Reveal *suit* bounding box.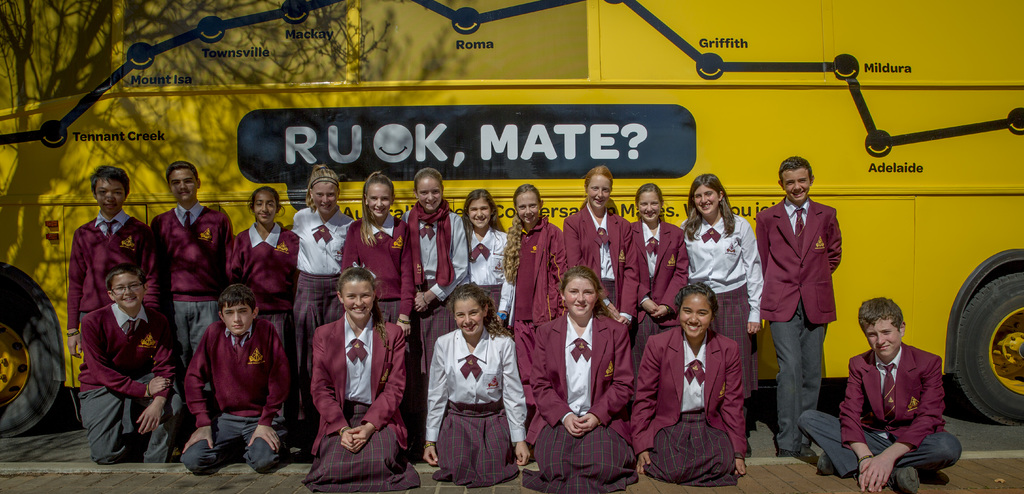
Revealed: crop(765, 161, 855, 404).
